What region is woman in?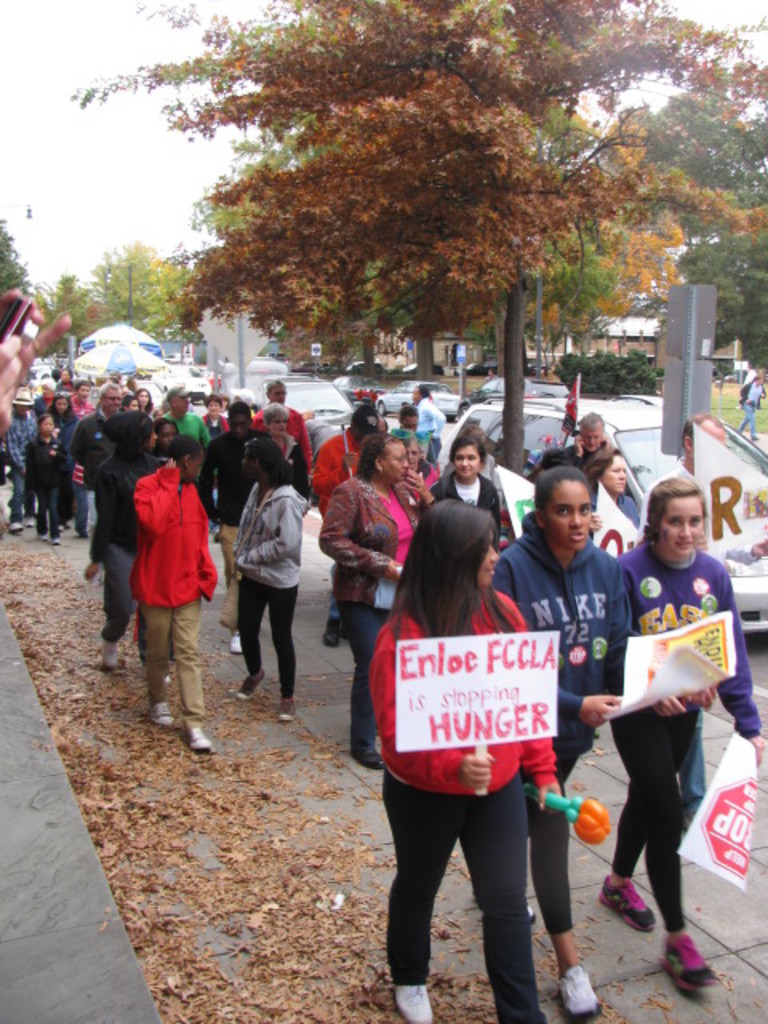
[x1=259, y1=403, x2=318, y2=502].
